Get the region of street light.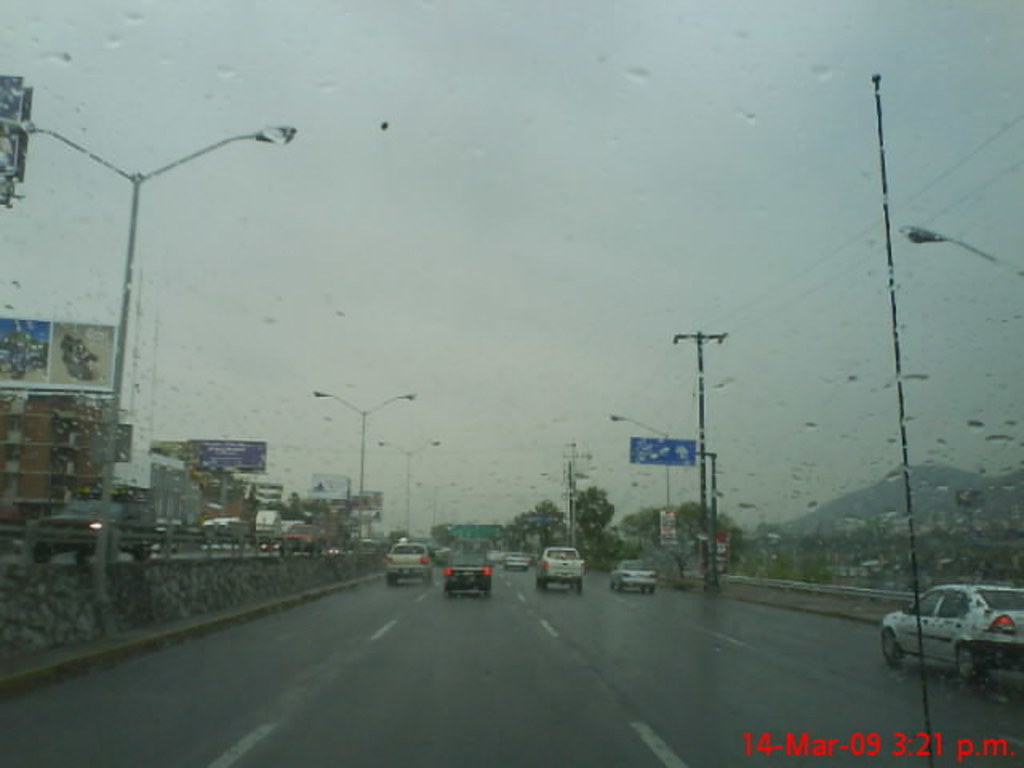
(left=38, top=80, right=296, bottom=579).
